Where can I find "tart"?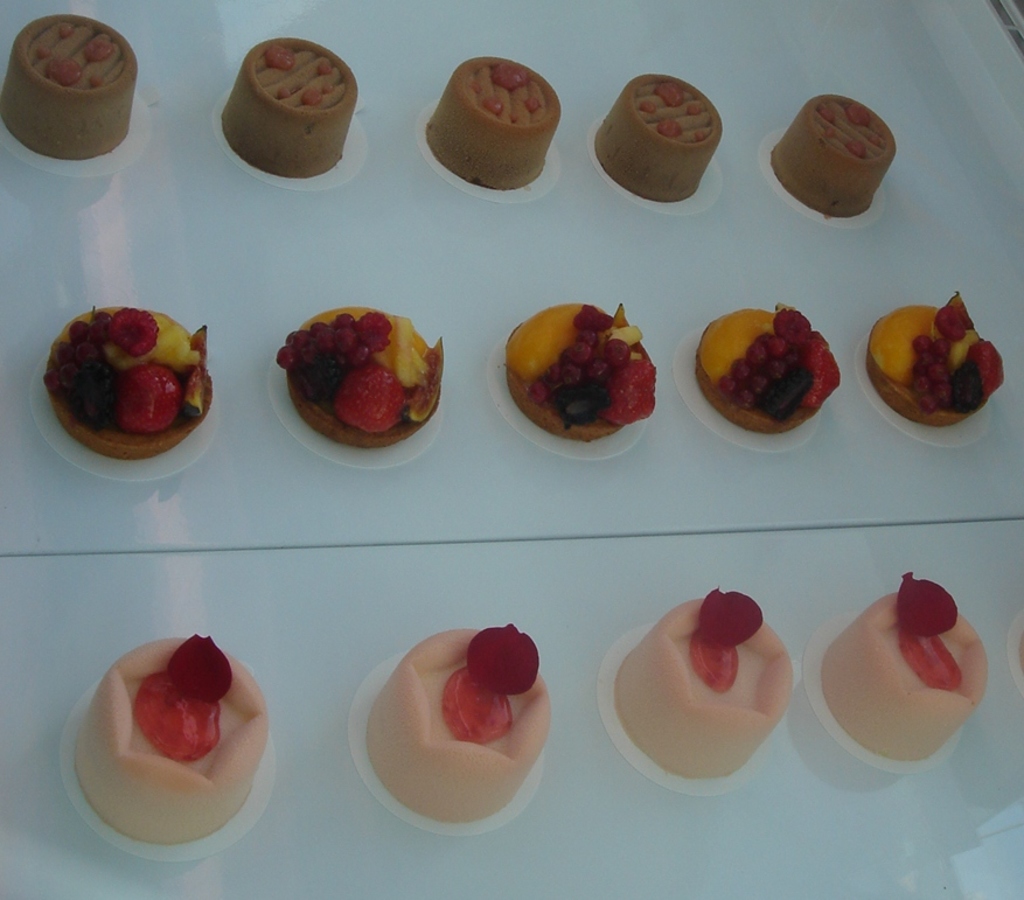
You can find it at x1=775 y1=93 x2=900 y2=216.
